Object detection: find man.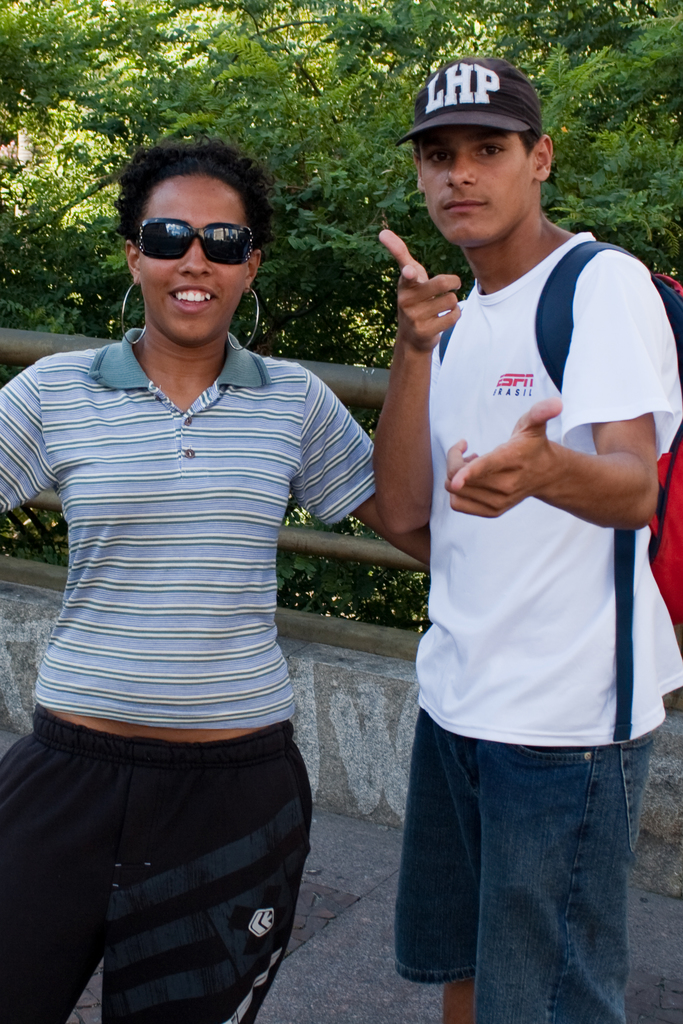
{"x1": 391, "y1": 45, "x2": 679, "y2": 1023}.
